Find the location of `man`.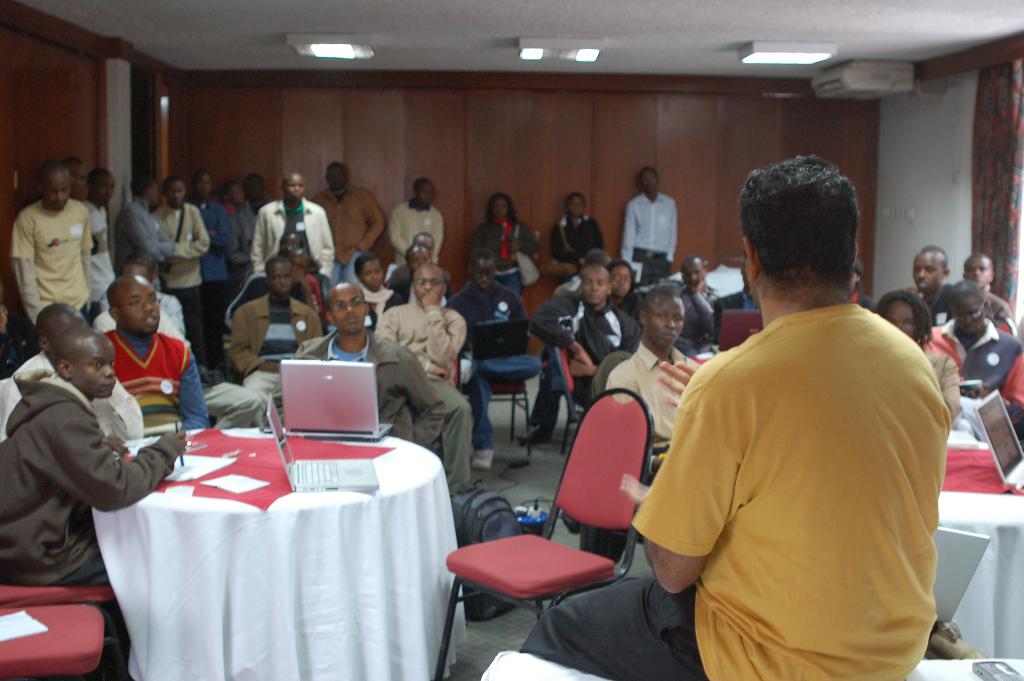
Location: 257,168,329,296.
